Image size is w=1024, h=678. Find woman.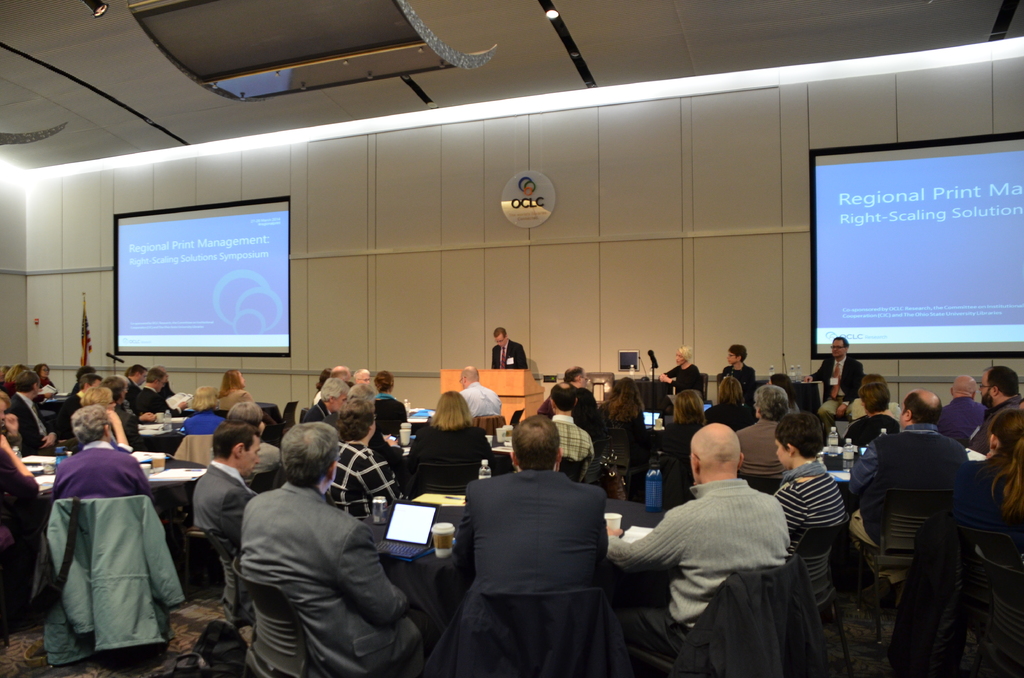
l=701, t=373, r=753, b=437.
